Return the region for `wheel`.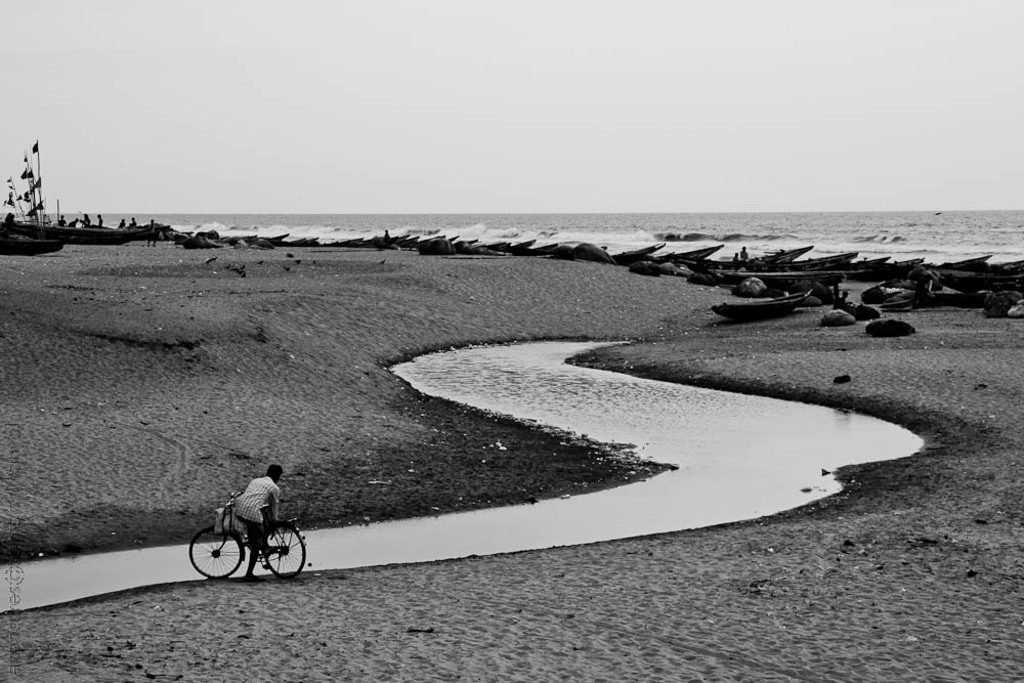
[left=264, top=523, right=307, bottom=579].
